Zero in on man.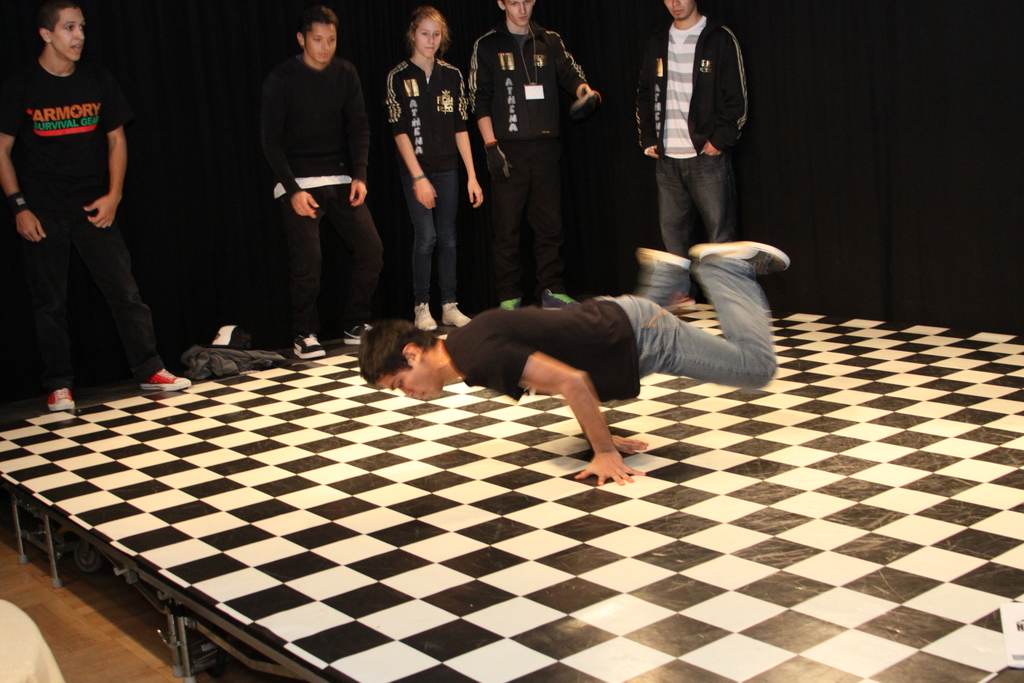
Zeroed in: {"left": 266, "top": 8, "right": 391, "bottom": 364}.
